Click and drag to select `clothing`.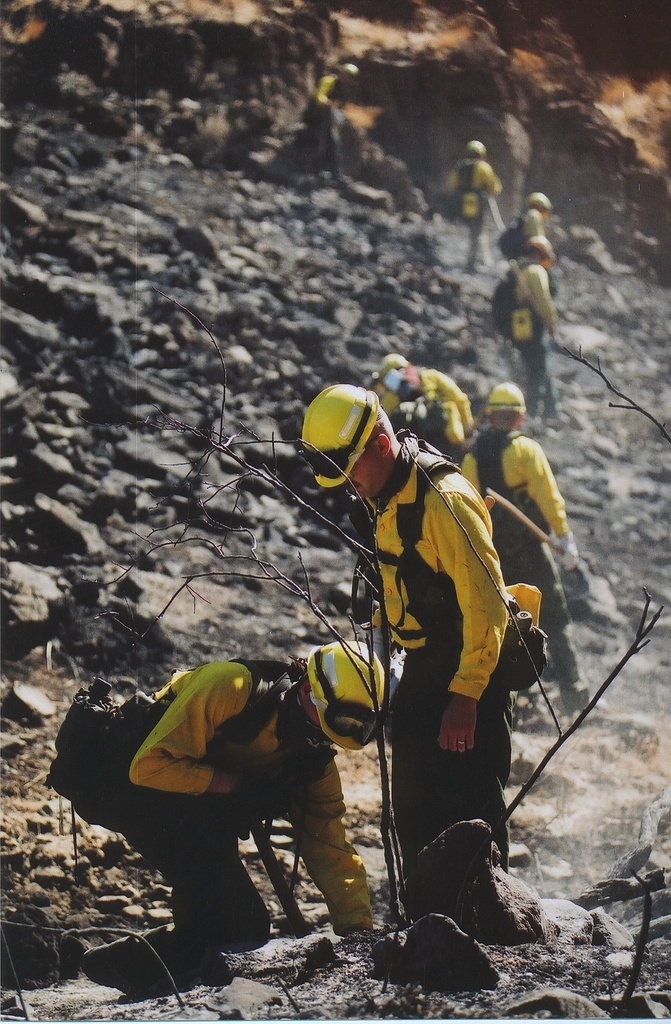
Selection: box(452, 424, 572, 713).
